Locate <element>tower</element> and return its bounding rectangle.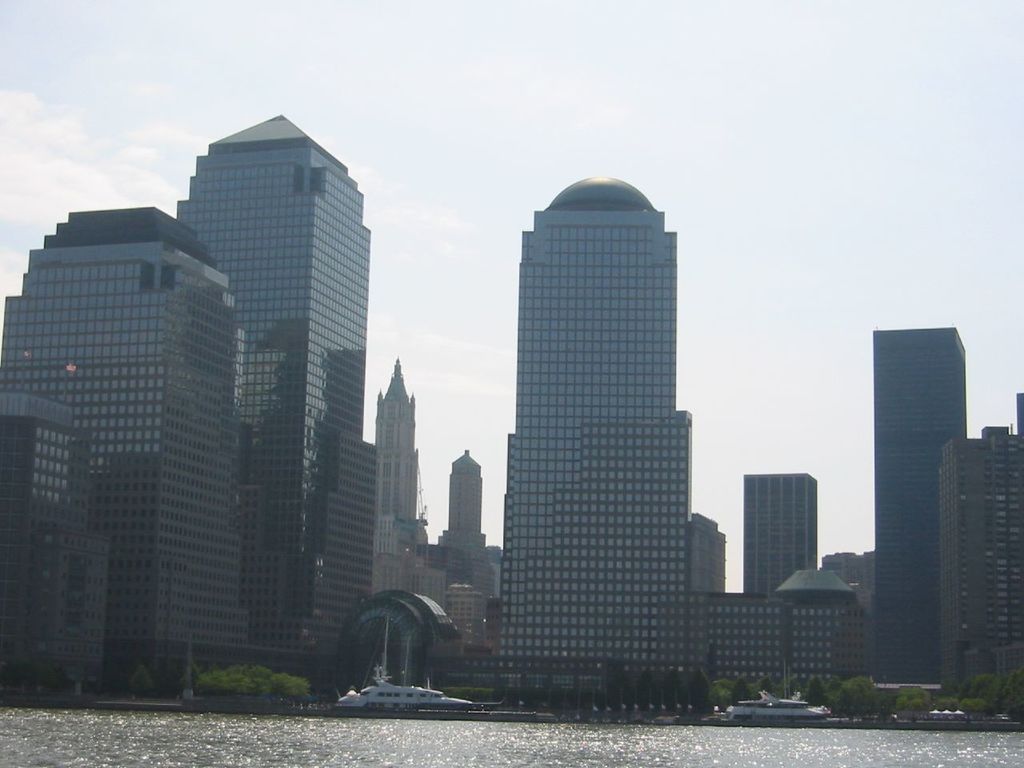
{"x1": 374, "y1": 362, "x2": 452, "y2": 618}.
